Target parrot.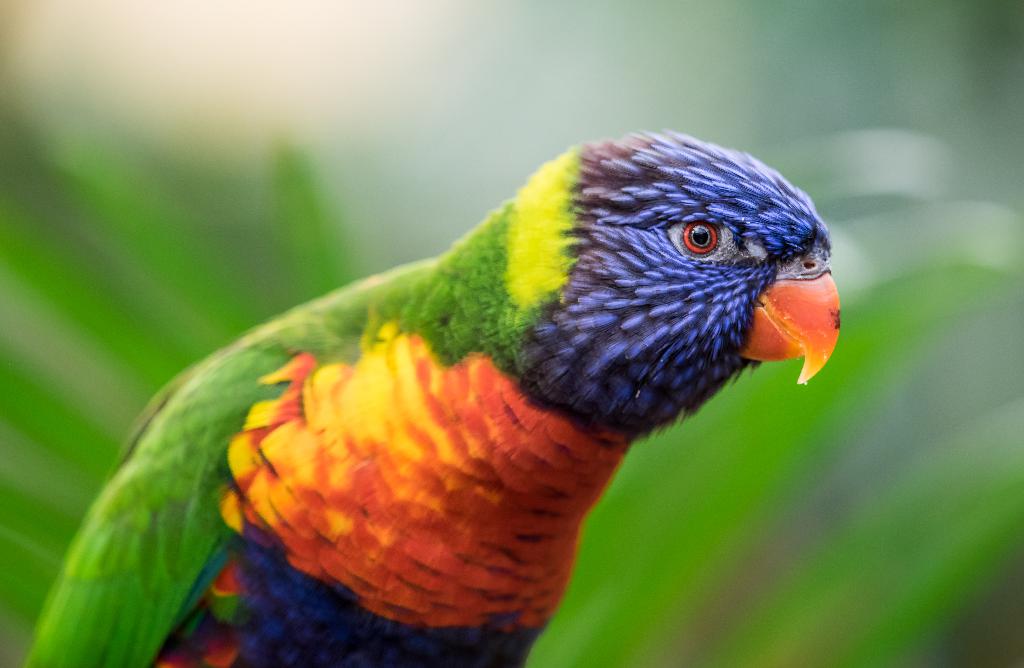
Target region: box=[25, 125, 840, 667].
